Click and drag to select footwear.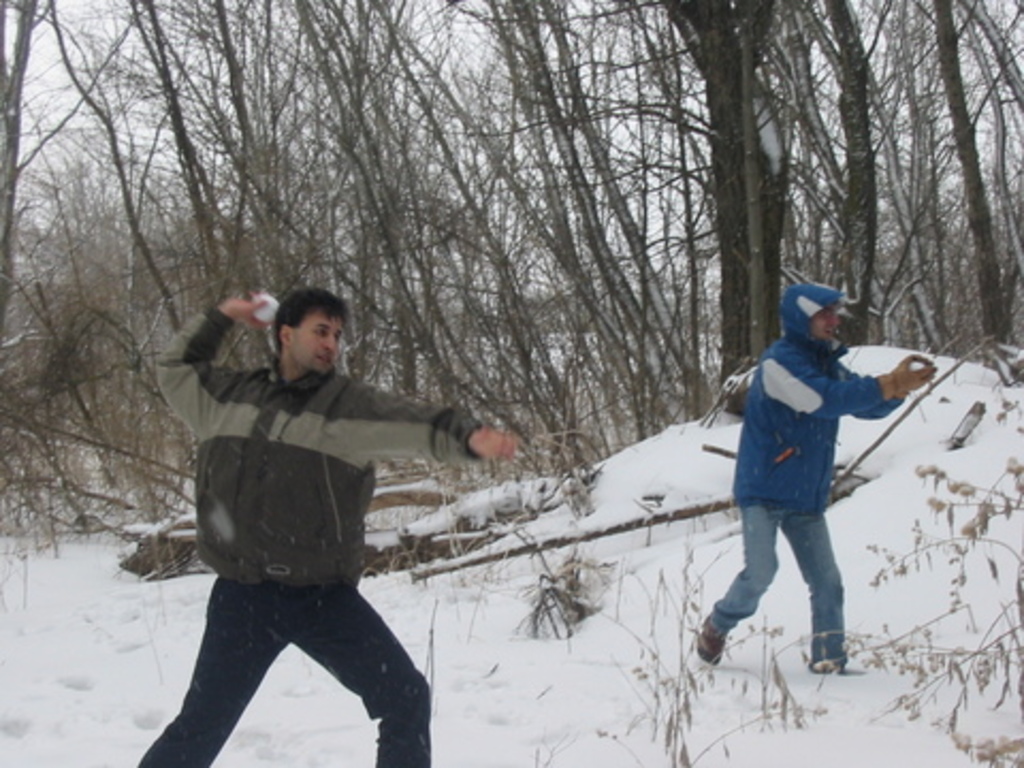
Selection: [x1=821, y1=655, x2=853, y2=672].
